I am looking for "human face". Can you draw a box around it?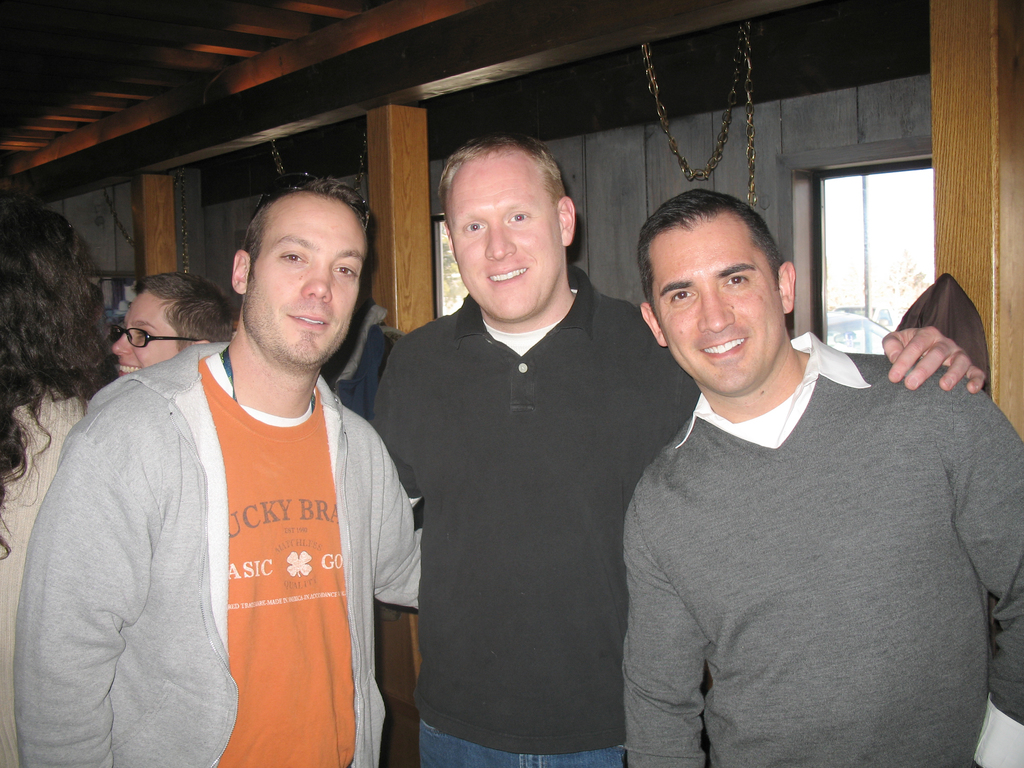
Sure, the bounding box is {"left": 449, "top": 148, "right": 565, "bottom": 322}.
